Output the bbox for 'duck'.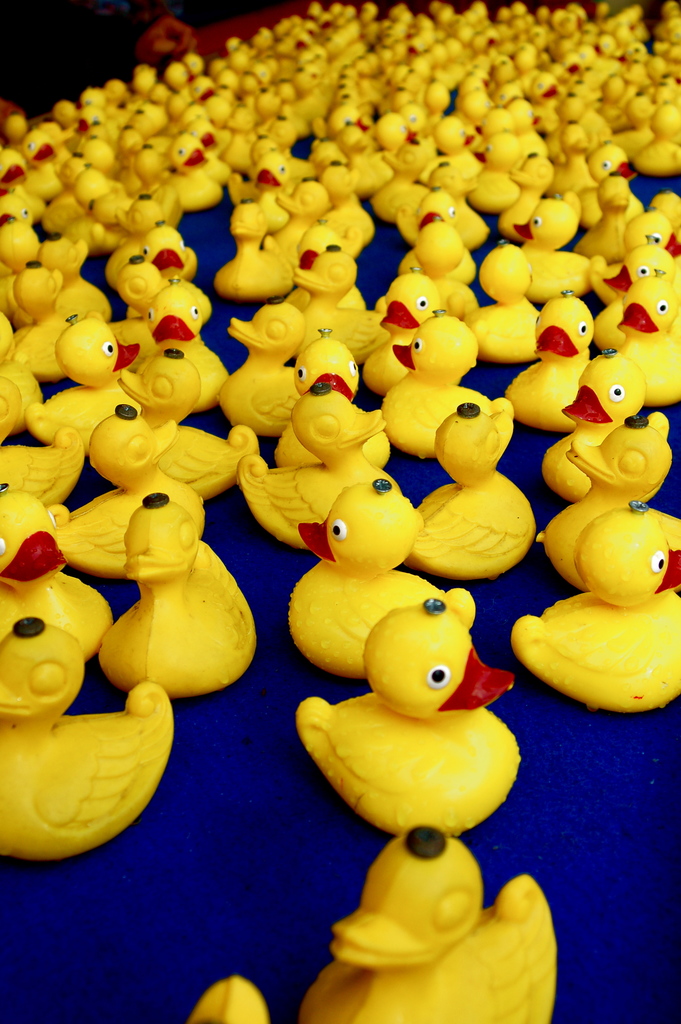
122:340:237:498.
